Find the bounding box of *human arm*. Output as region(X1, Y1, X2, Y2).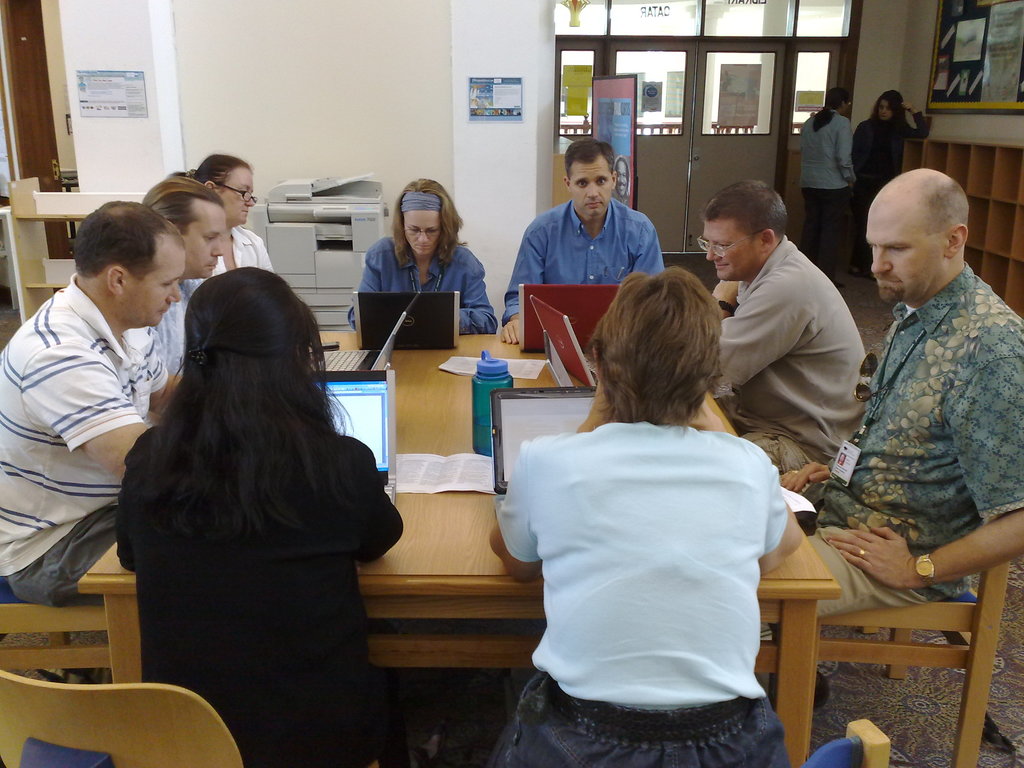
region(460, 266, 499, 333).
